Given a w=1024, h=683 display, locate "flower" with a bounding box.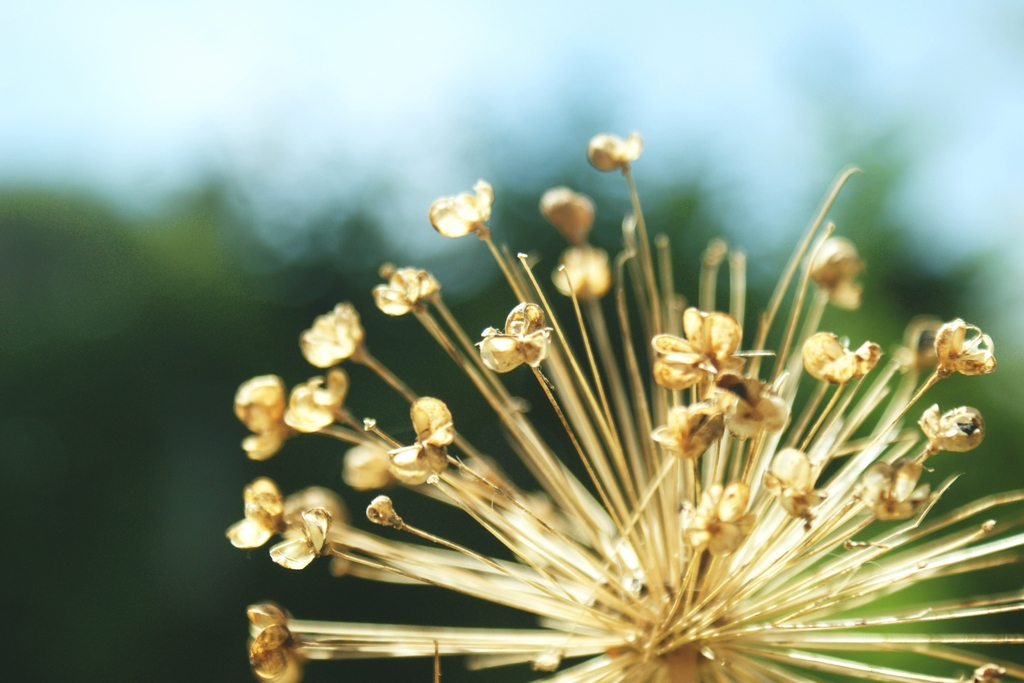
Located: 586:131:646:174.
